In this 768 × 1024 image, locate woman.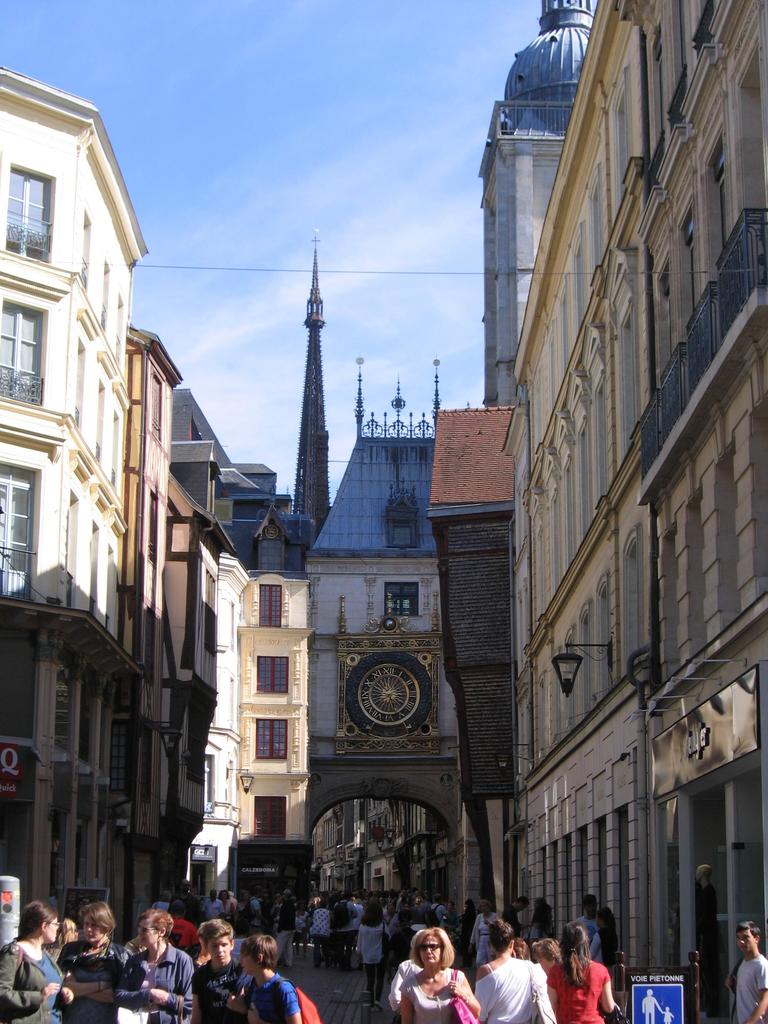
Bounding box: select_region(549, 921, 620, 1016).
